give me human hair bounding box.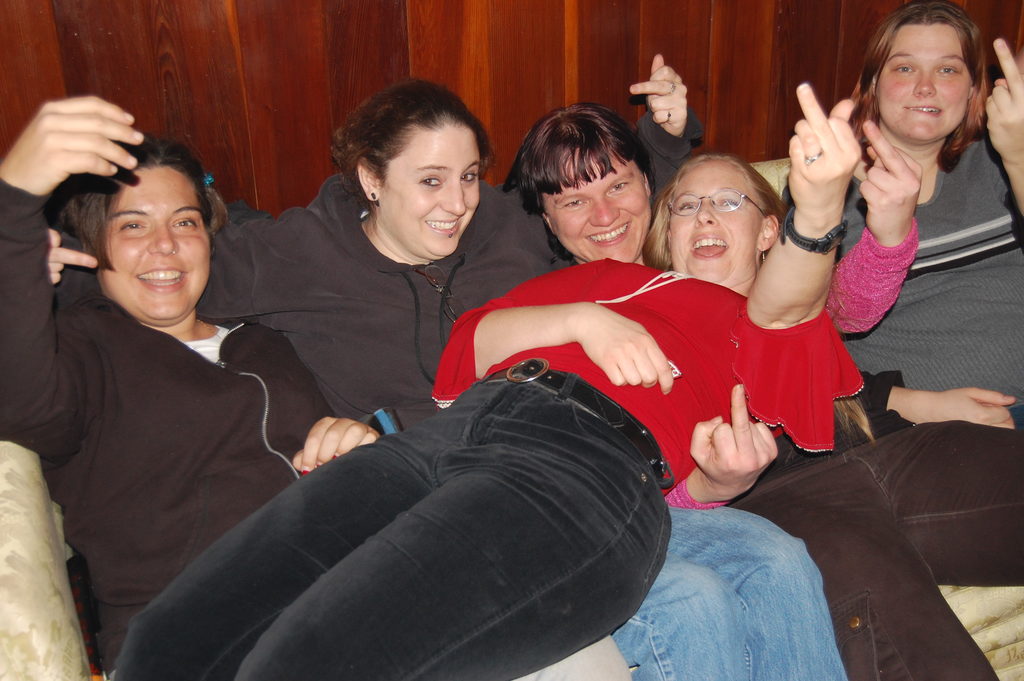
locate(840, 1, 995, 173).
